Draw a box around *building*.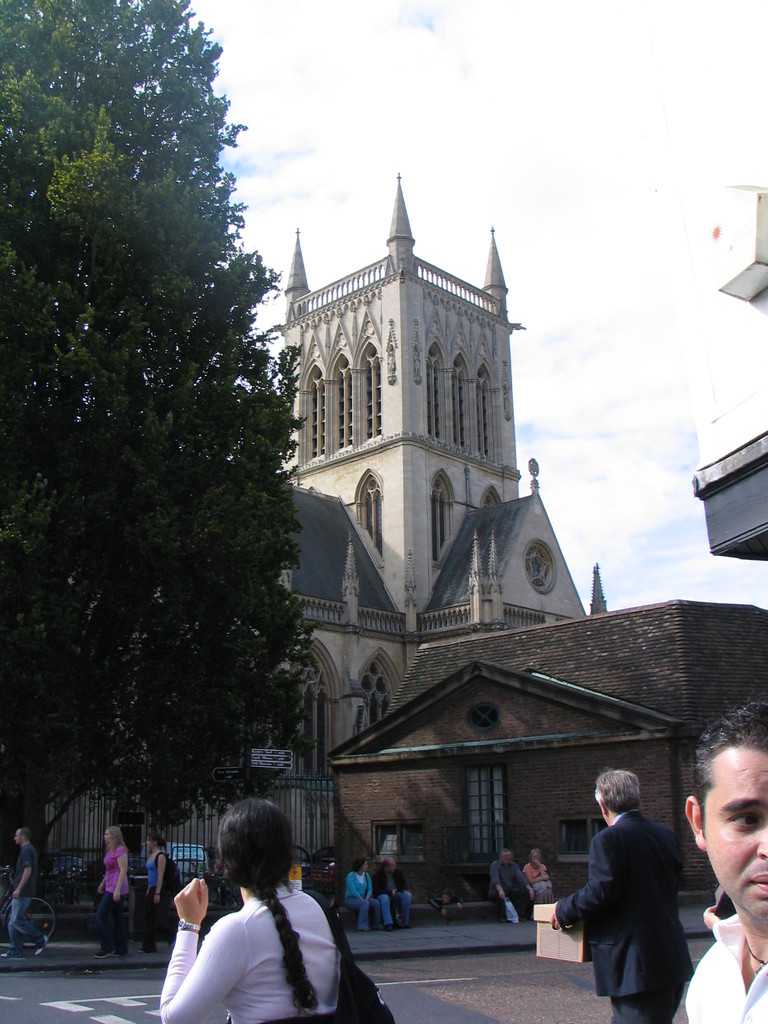
317 599 767 910.
